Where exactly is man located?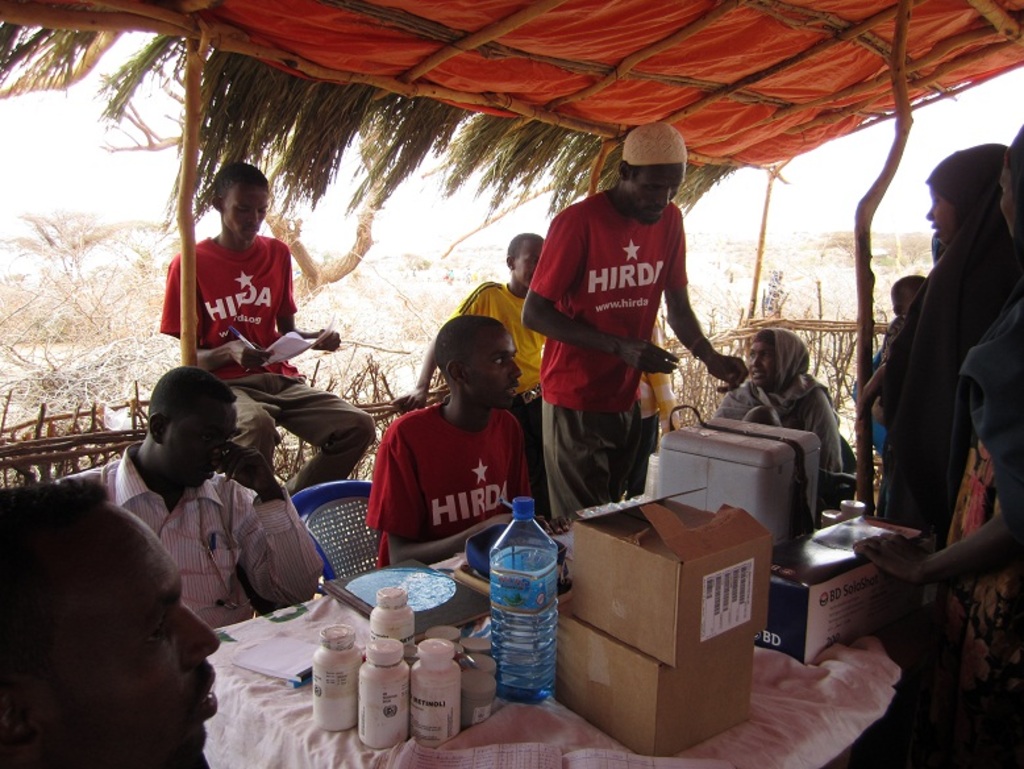
Its bounding box is BBox(362, 300, 545, 570).
